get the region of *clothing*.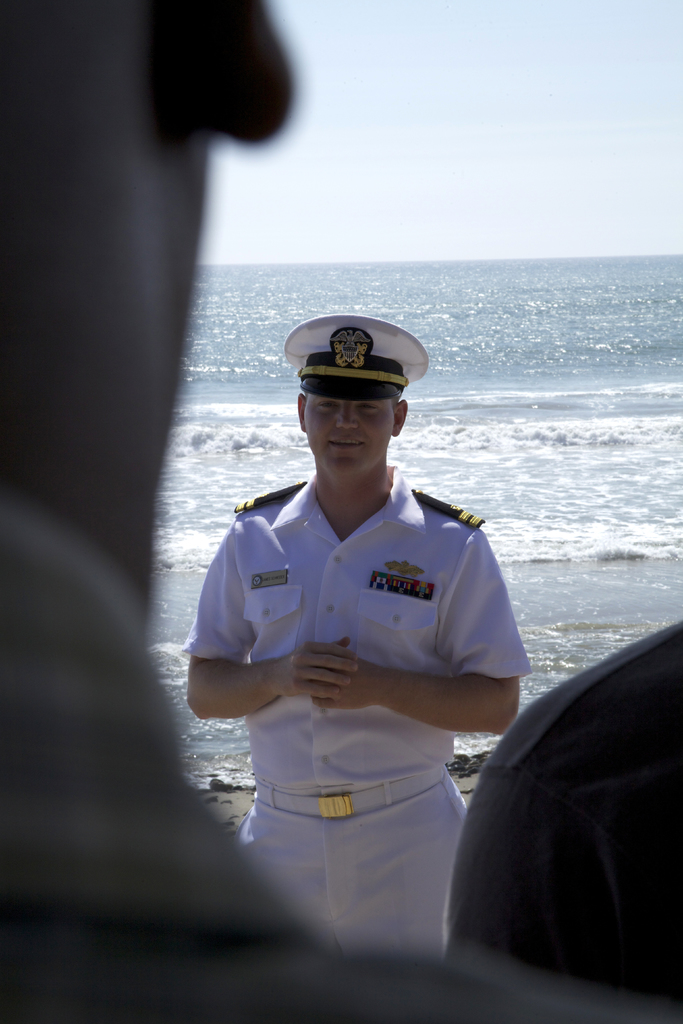
[440,604,682,1009].
